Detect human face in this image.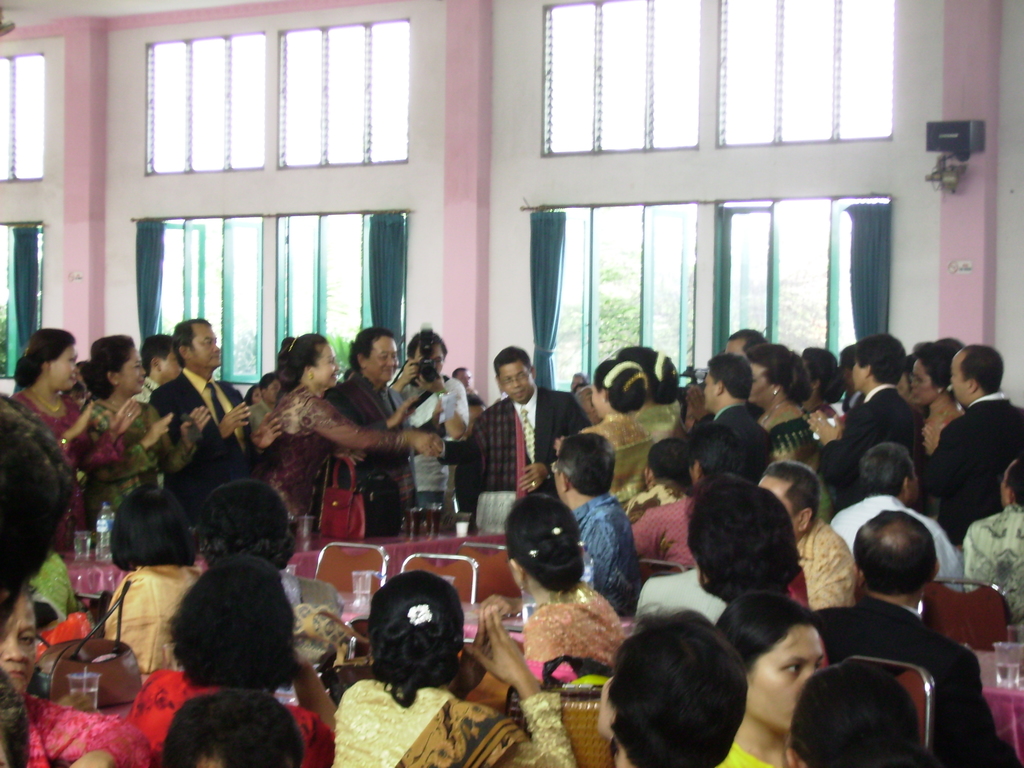
Detection: <box>911,357,934,403</box>.
